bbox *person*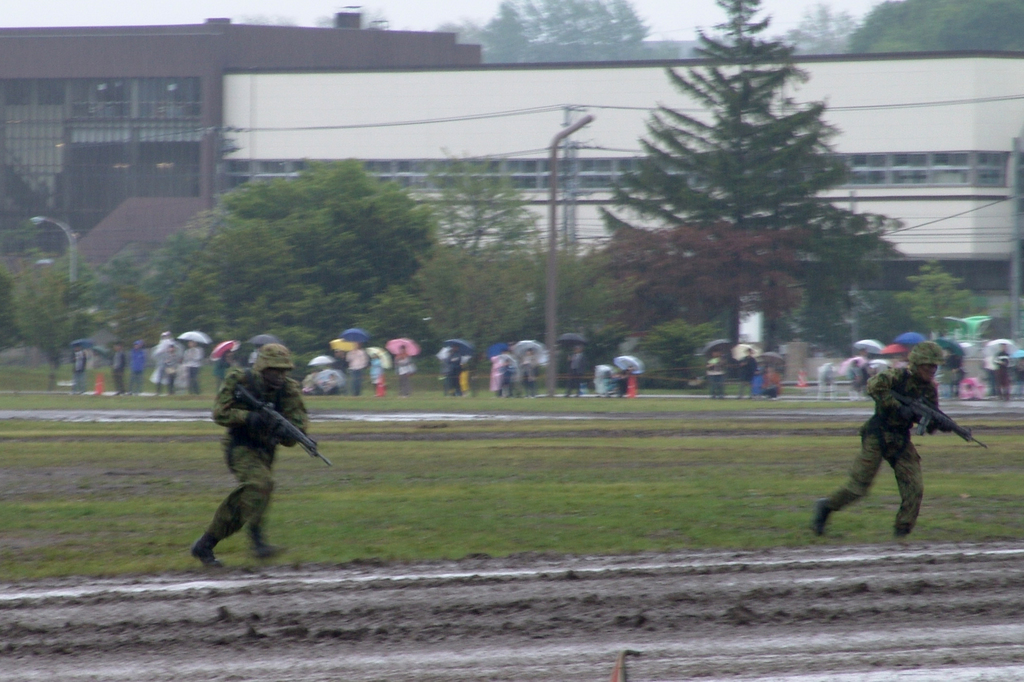
{"left": 153, "top": 331, "right": 182, "bottom": 391}
